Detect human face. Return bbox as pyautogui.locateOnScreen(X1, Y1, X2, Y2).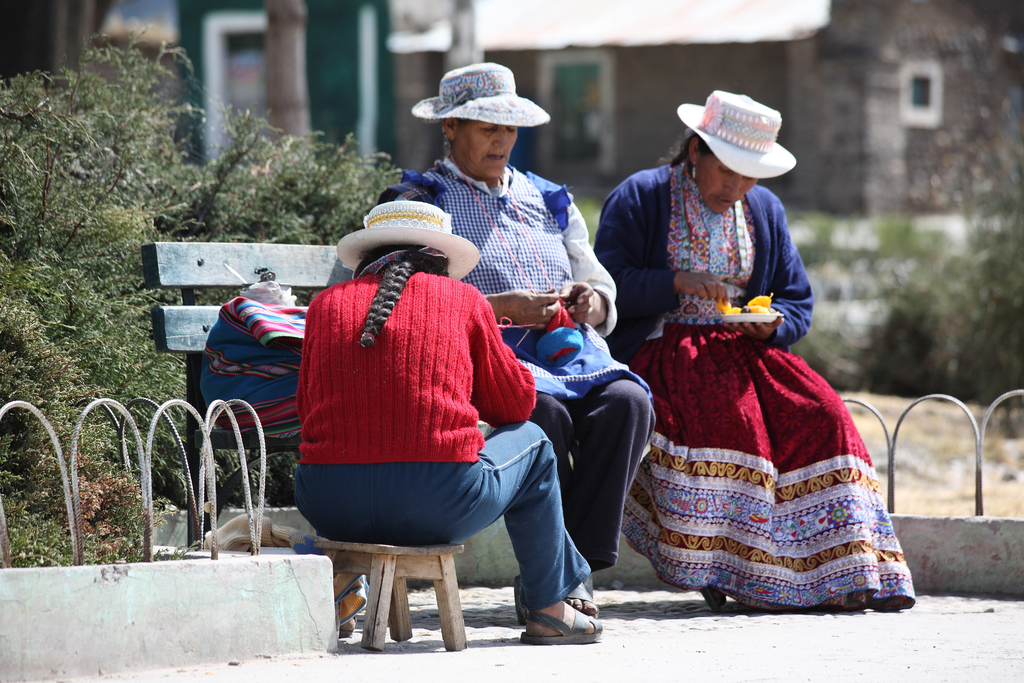
pyautogui.locateOnScreen(698, 150, 758, 211).
